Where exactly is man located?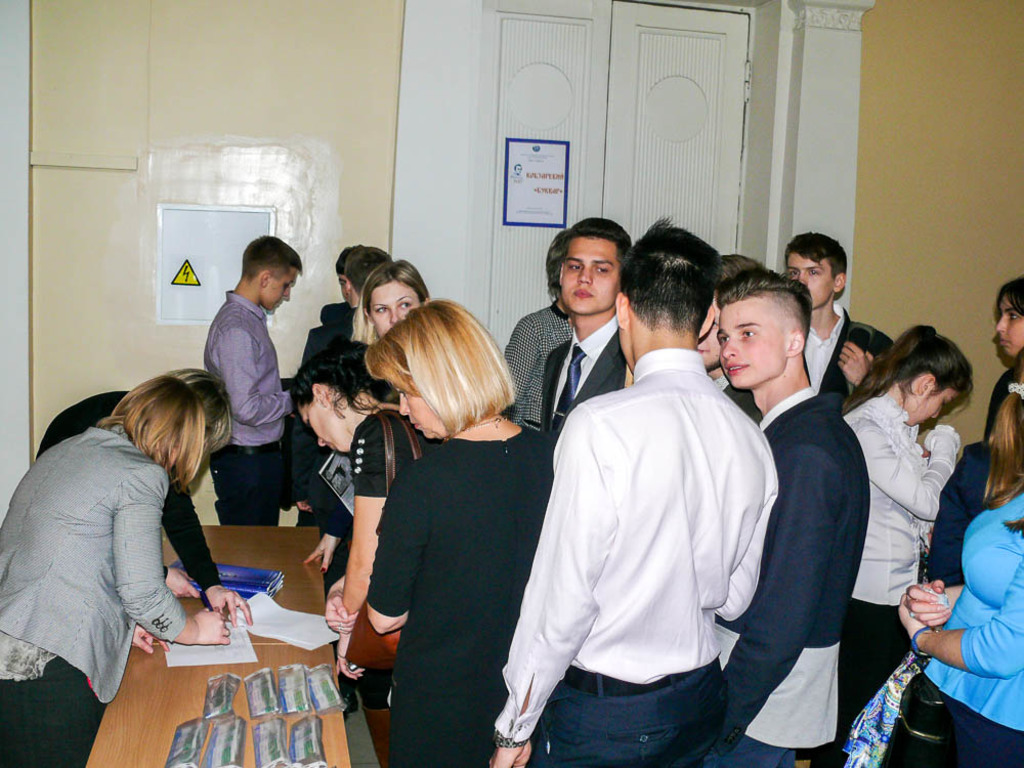
Its bounding box is select_region(540, 212, 637, 437).
